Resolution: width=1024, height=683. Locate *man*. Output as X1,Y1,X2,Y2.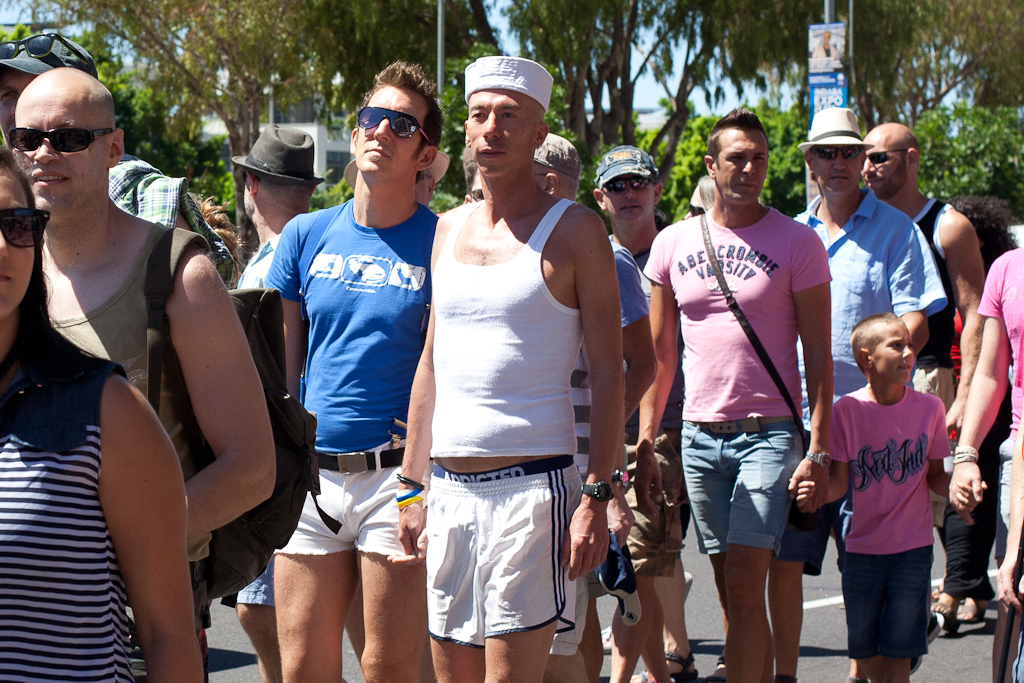
266,66,441,682.
